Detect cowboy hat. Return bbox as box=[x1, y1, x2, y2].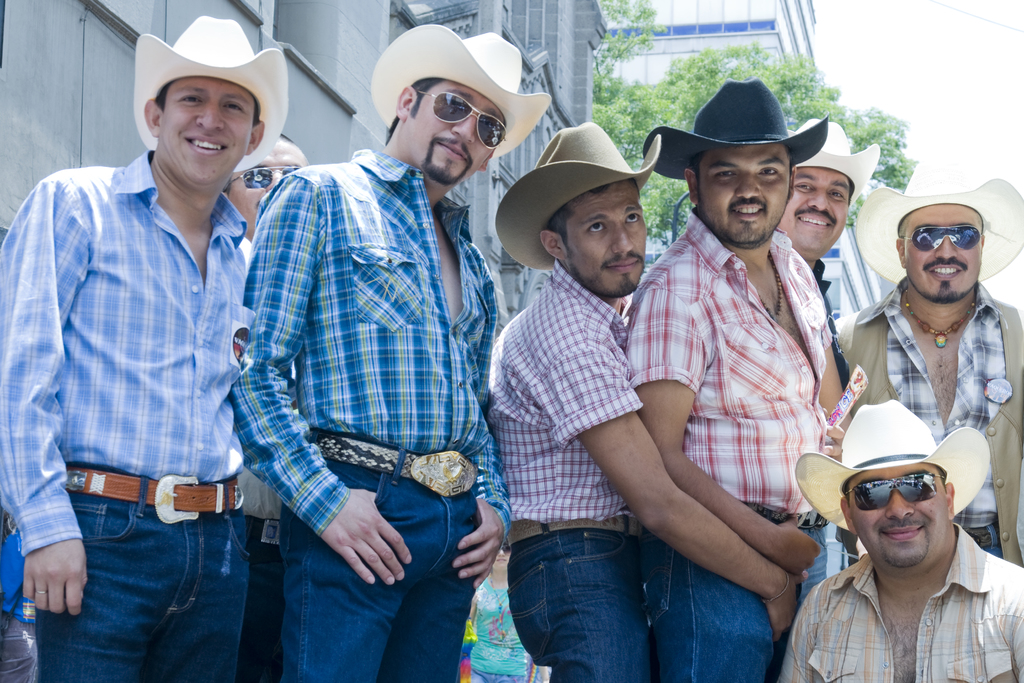
box=[785, 113, 877, 202].
